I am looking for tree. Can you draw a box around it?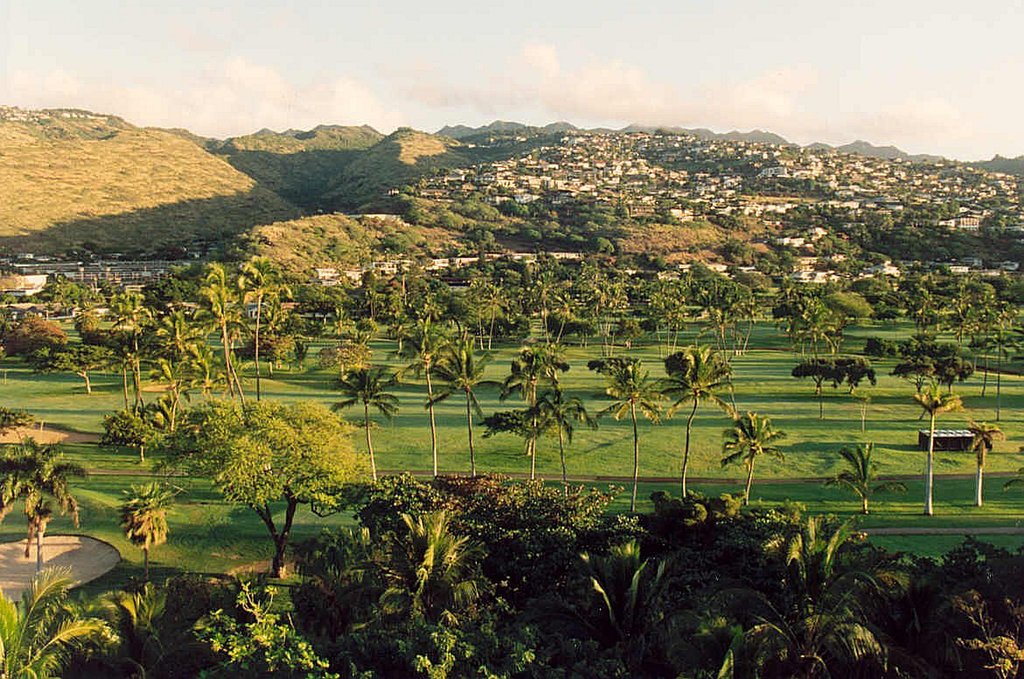
Sure, the bounding box is {"left": 0, "top": 565, "right": 115, "bottom": 678}.
